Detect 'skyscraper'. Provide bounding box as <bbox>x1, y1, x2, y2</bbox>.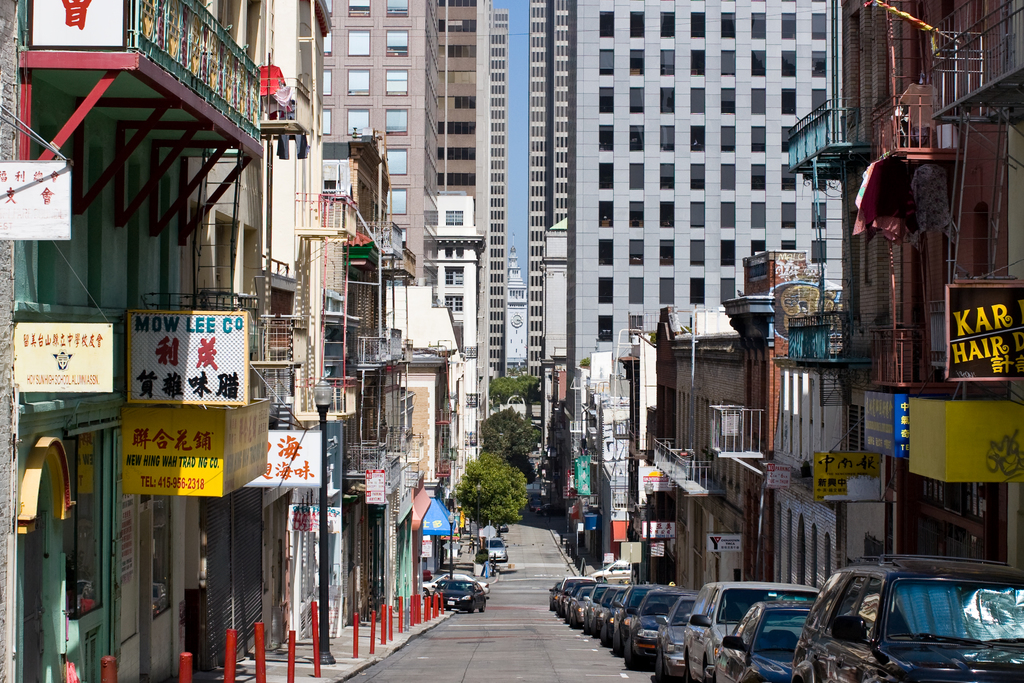
<bbox>0, 0, 334, 679</bbox>.
